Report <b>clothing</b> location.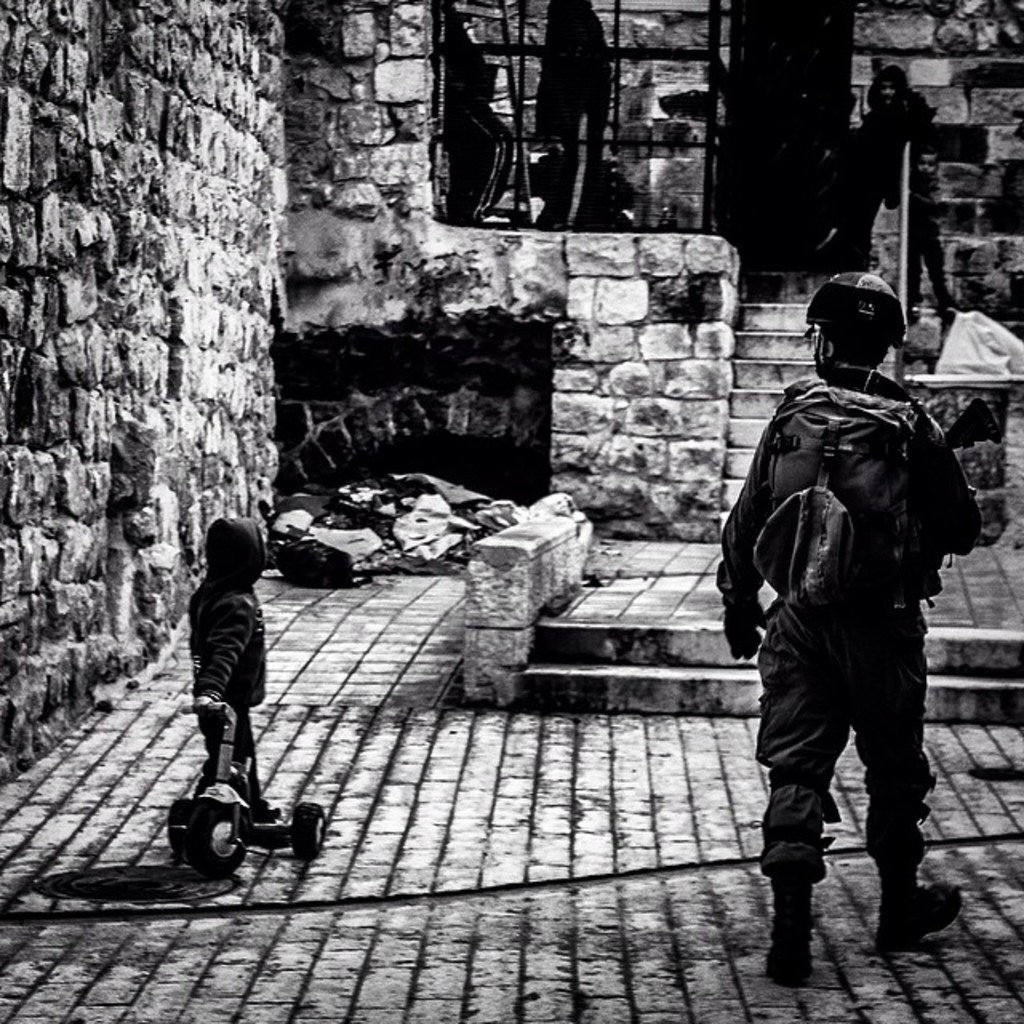
Report: 718/277/984/944.
